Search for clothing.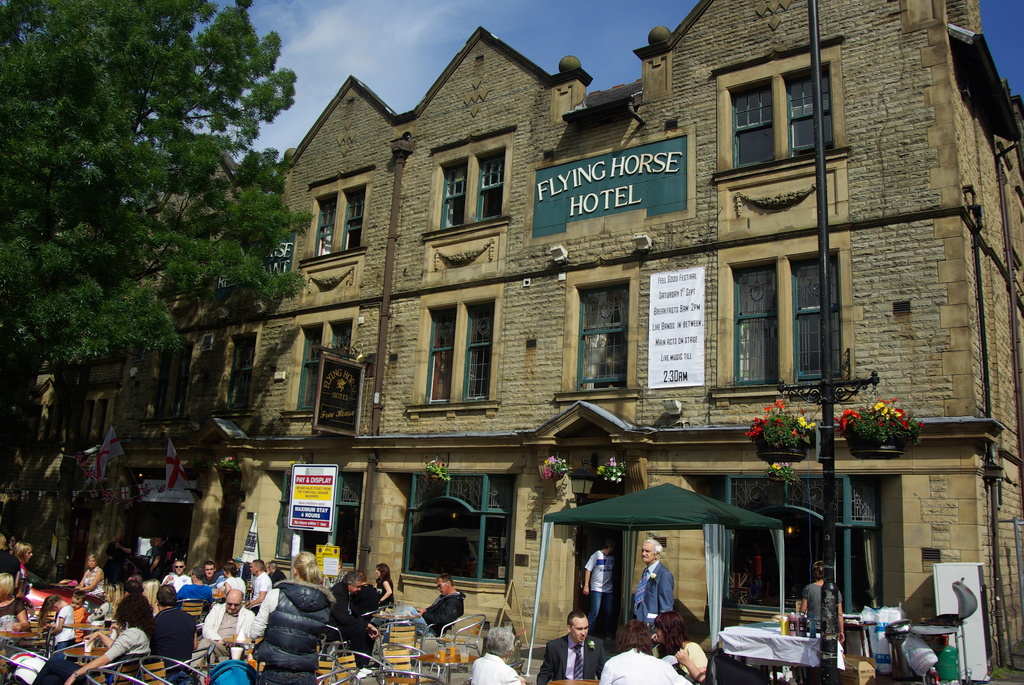
Found at pyautogui.locateOnScreen(52, 602, 74, 647).
